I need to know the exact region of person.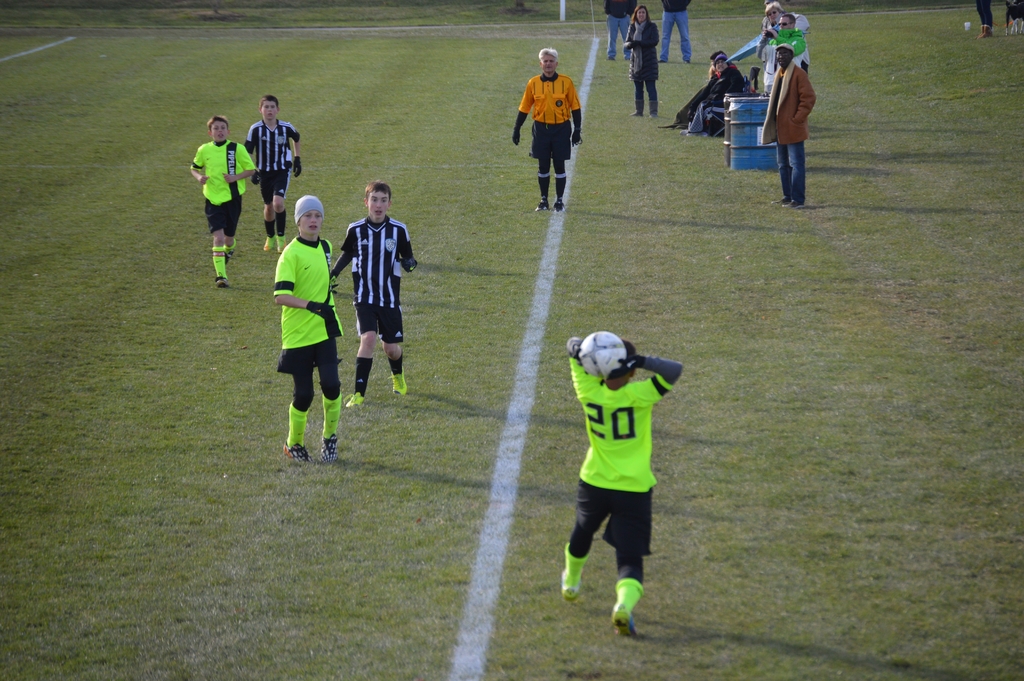
Region: <bbox>506, 47, 582, 209</bbox>.
